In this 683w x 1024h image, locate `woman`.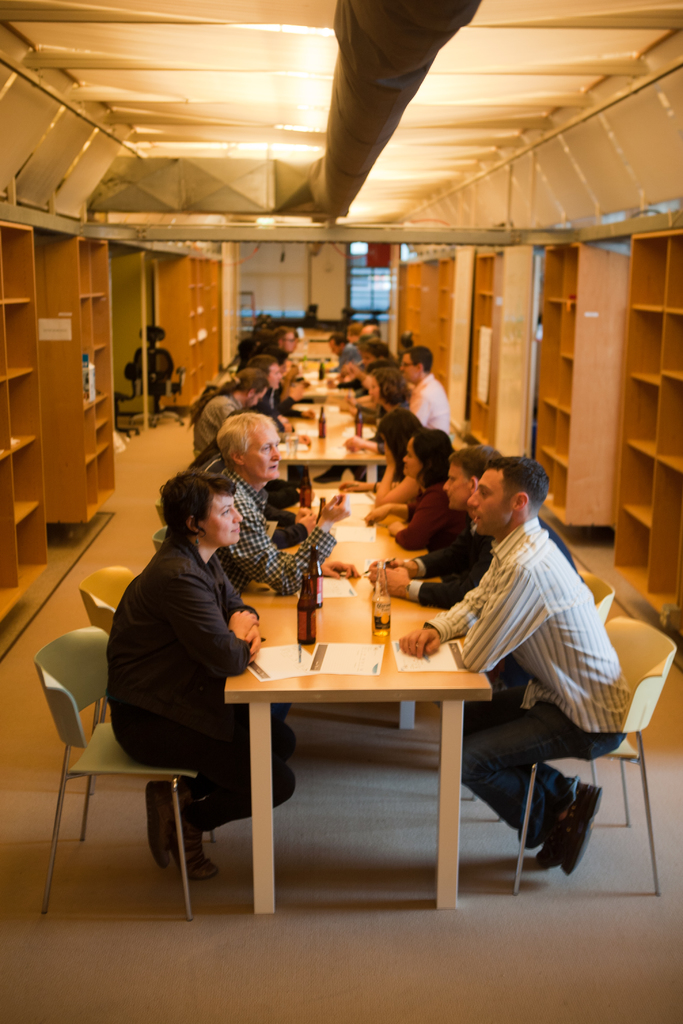
Bounding box: detection(106, 439, 276, 903).
